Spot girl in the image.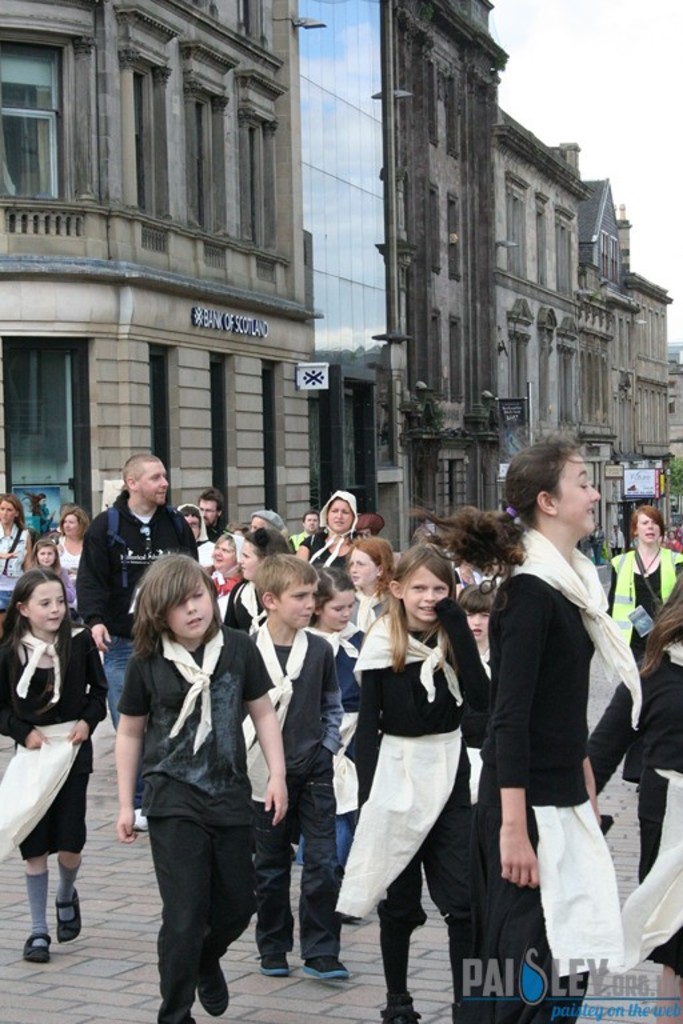
girl found at bbox=[628, 569, 682, 1023].
